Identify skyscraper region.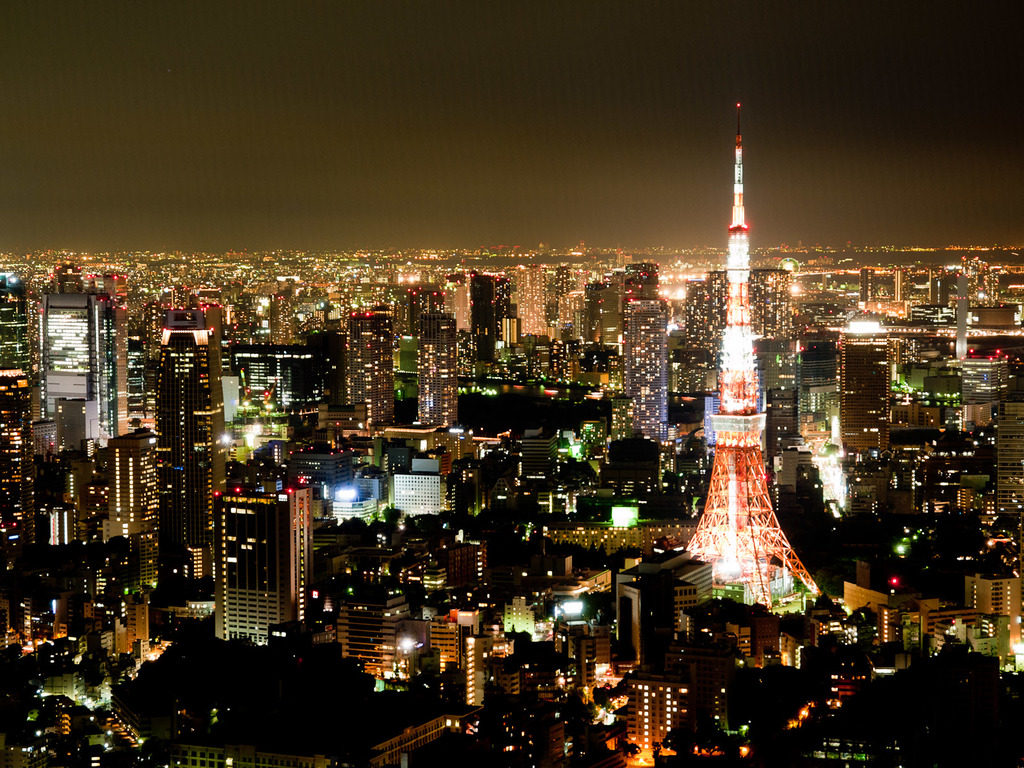
Region: bbox(363, 530, 506, 715).
